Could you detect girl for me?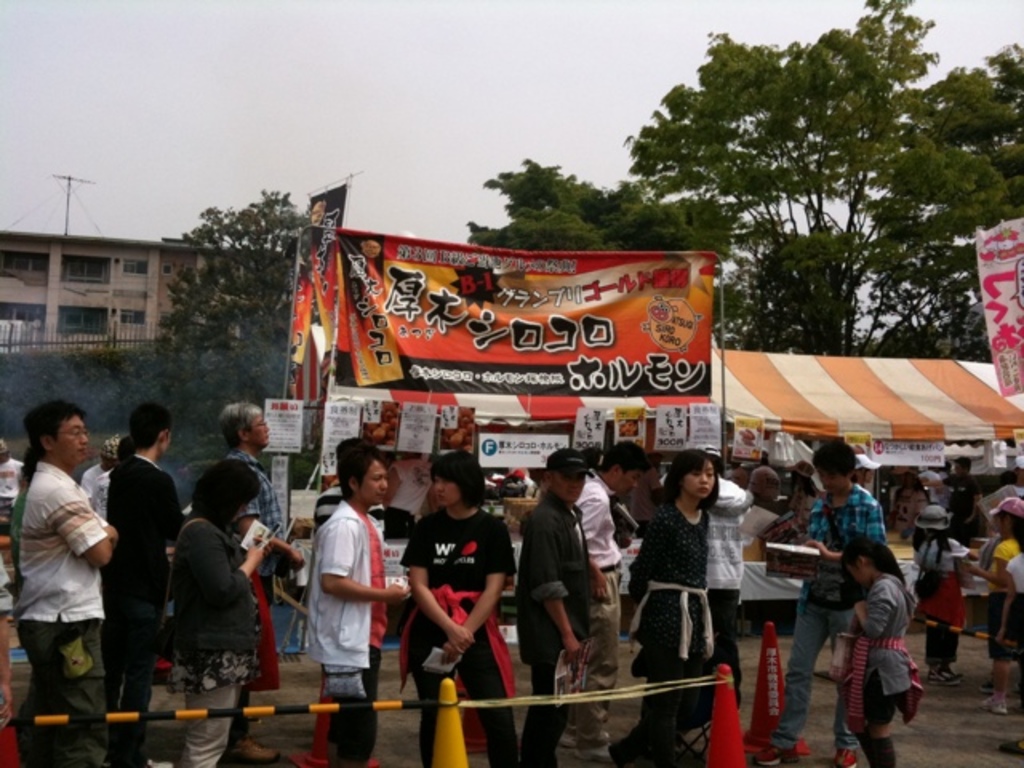
Detection result: 843:534:931:766.
